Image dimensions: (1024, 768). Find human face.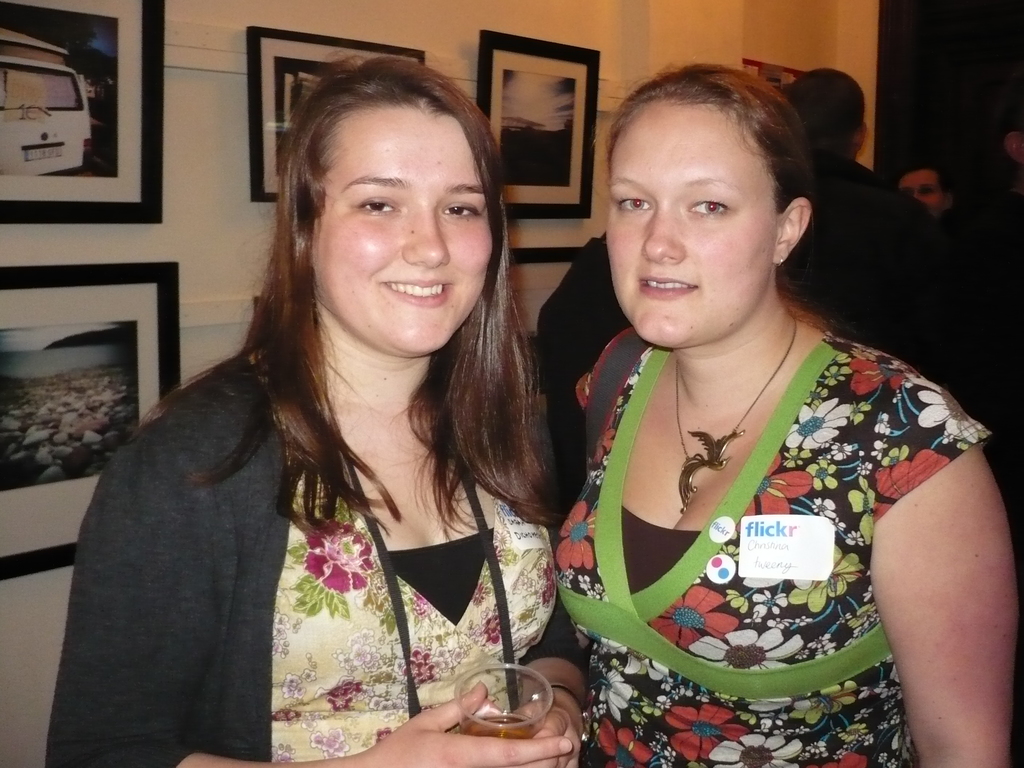
x1=602 y1=103 x2=778 y2=346.
